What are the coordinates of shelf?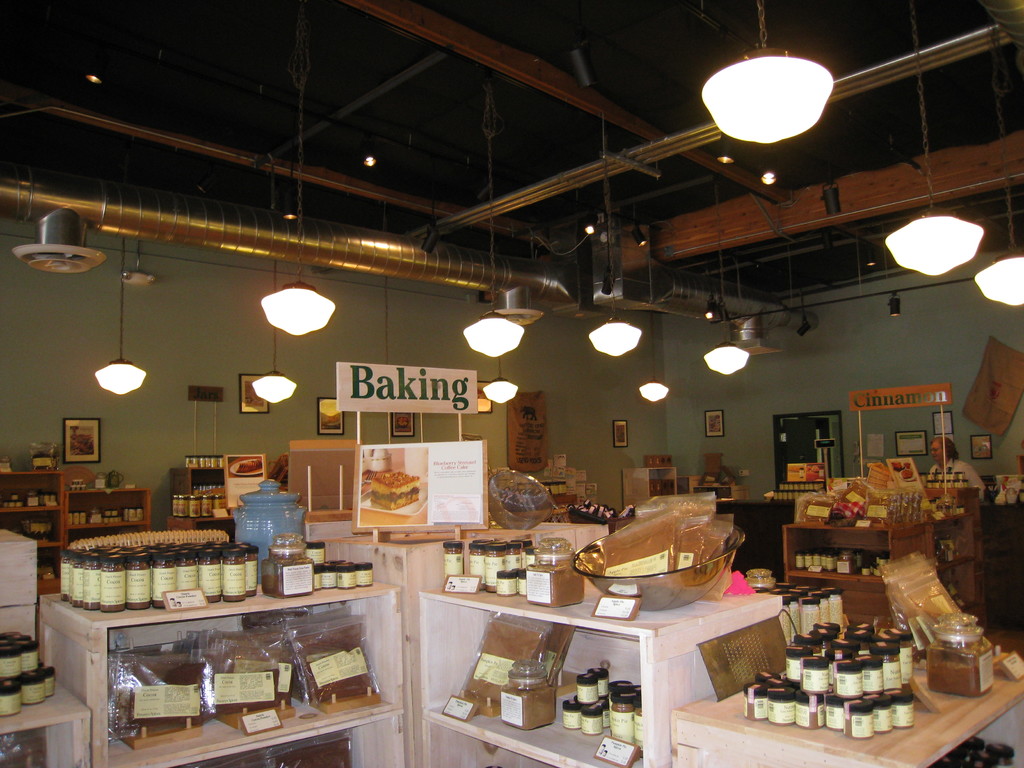
(x1=938, y1=518, x2=980, y2=566).
